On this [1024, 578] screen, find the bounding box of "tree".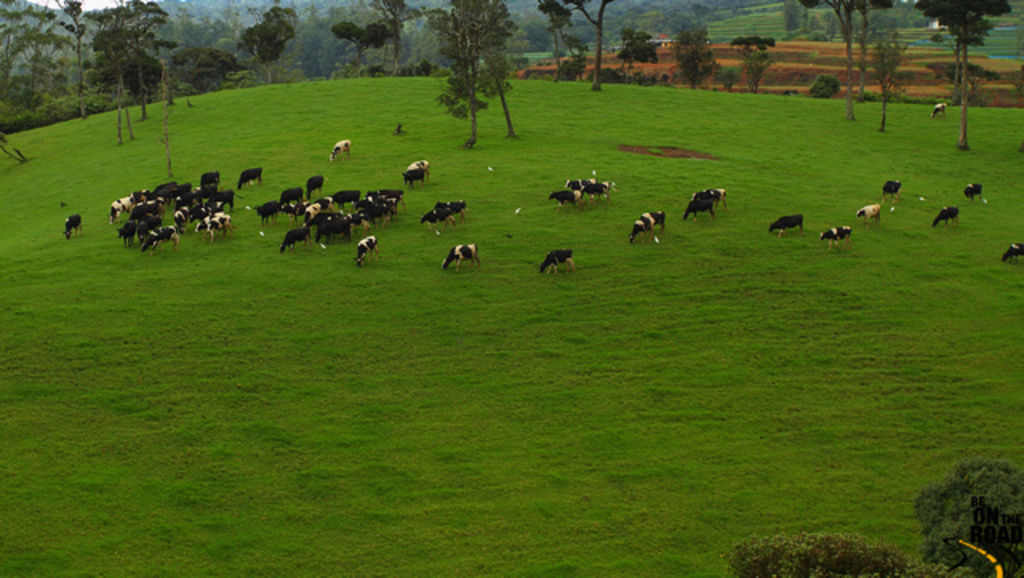
Bounding box: <bbox>790, 0, 890, 118</bbox>.
